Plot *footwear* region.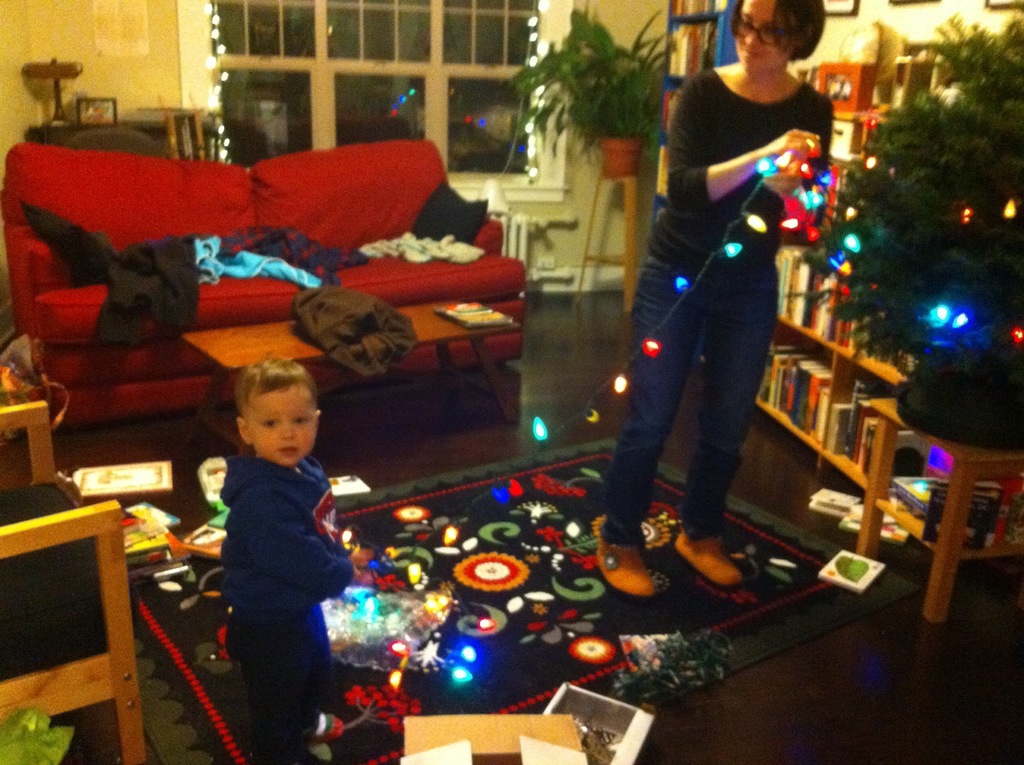
Plotted at {"left": 660, "top": 533, "right": 766, "bottom": 611}.
